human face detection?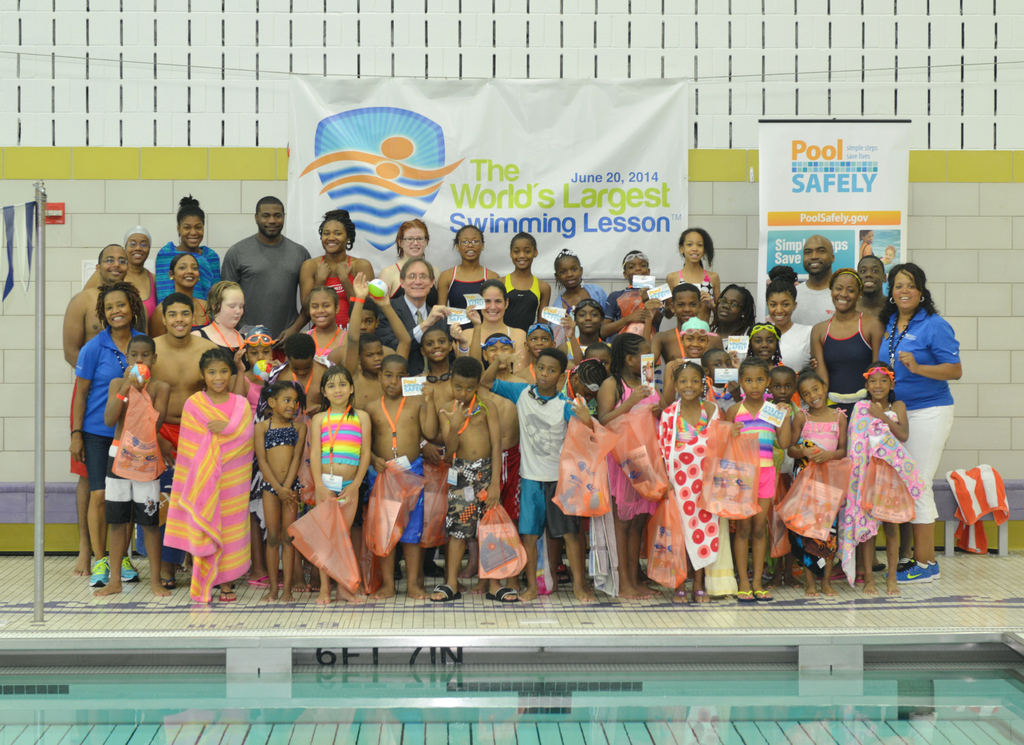
select_region(129, 338, 155, 367)
